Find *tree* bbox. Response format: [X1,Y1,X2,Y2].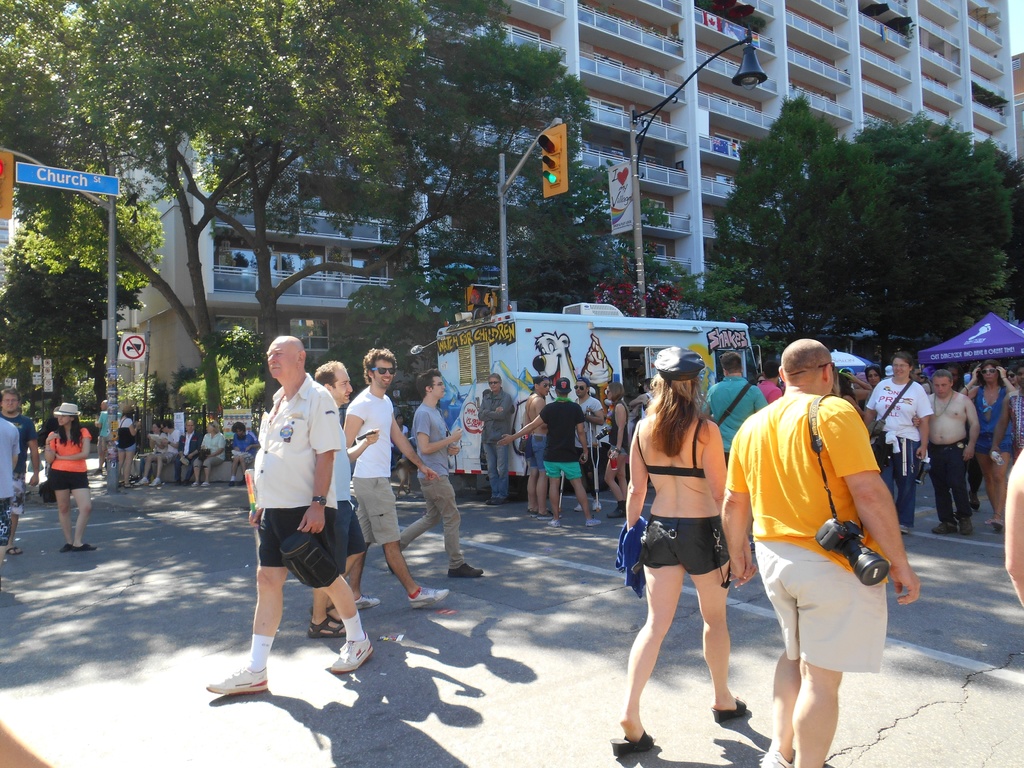
[0,0,579,430].
